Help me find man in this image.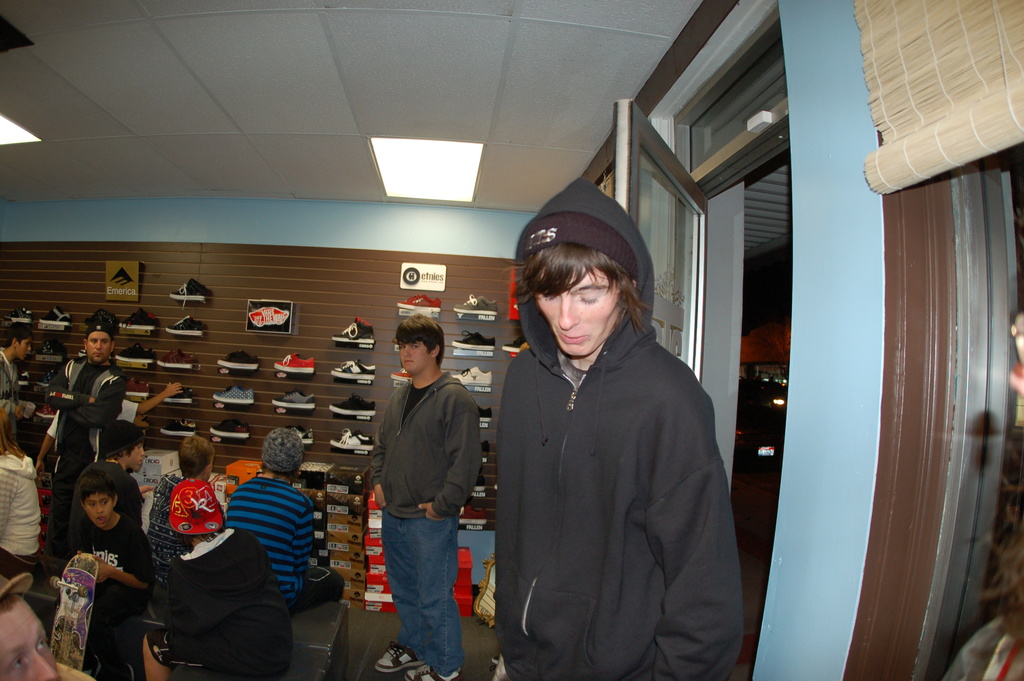
Found it: region(366, 312, 483, 680).
